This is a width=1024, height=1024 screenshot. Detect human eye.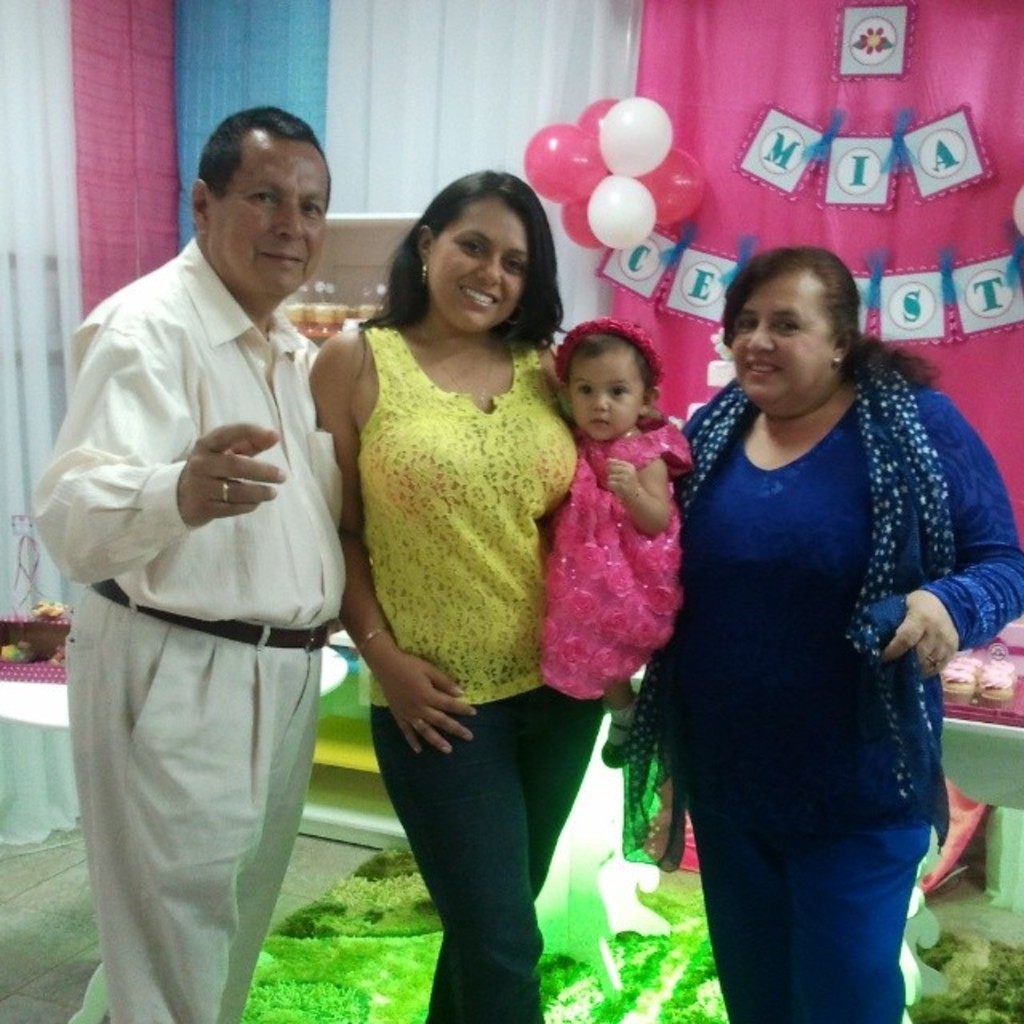
detection(299, 203, 323, 216).
